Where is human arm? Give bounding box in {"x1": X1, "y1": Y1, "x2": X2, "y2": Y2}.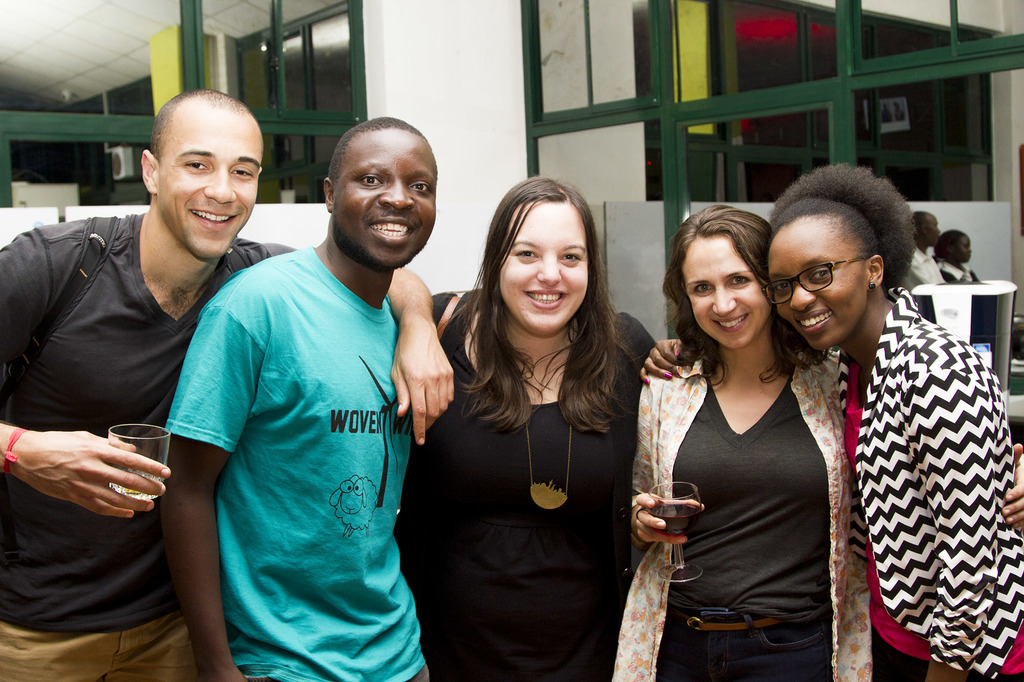
{"x1": 0, "y1": 226, "x2": 173, "y2": 519}.
